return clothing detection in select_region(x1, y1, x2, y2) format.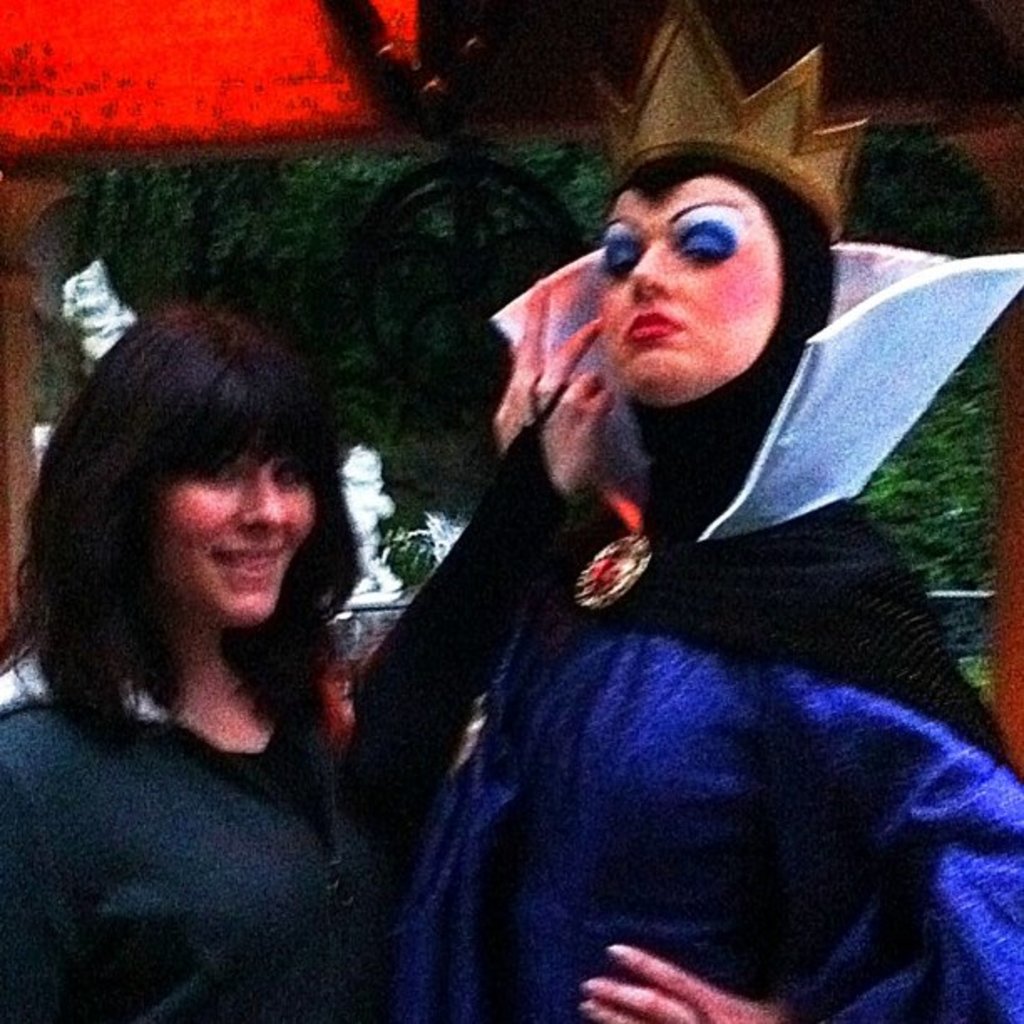
select_region(368, 388, 1022, 1022).
